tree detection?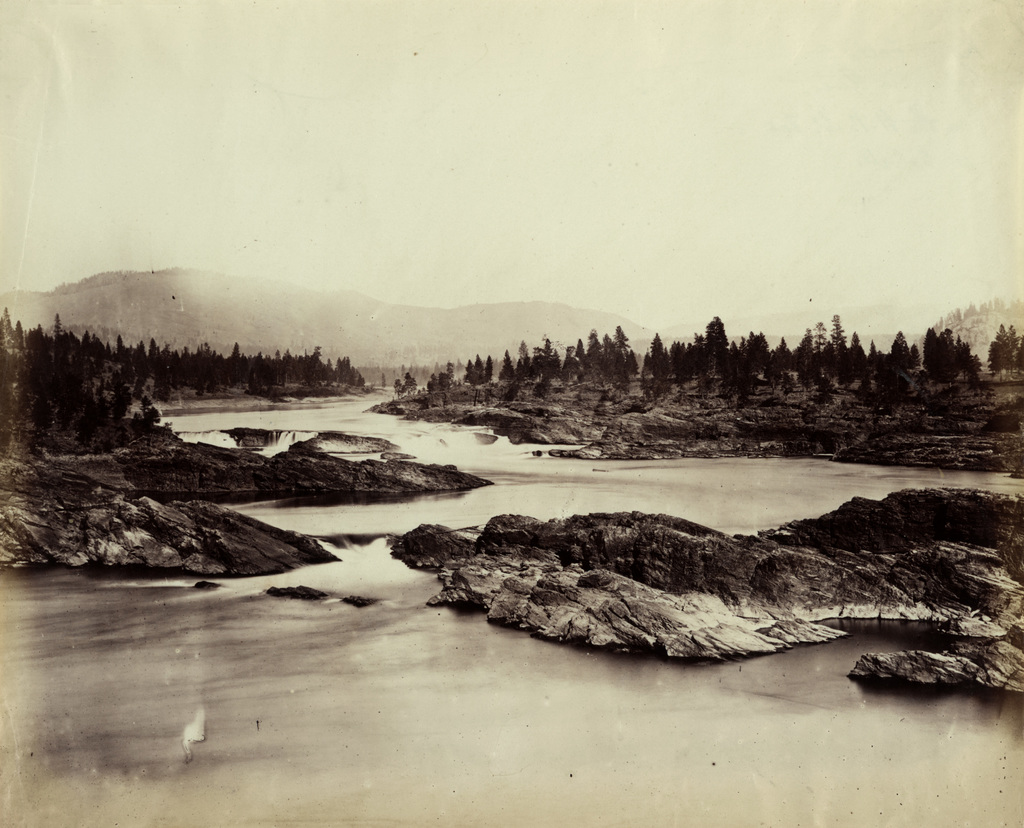
region(403, 377, 419, 400)
